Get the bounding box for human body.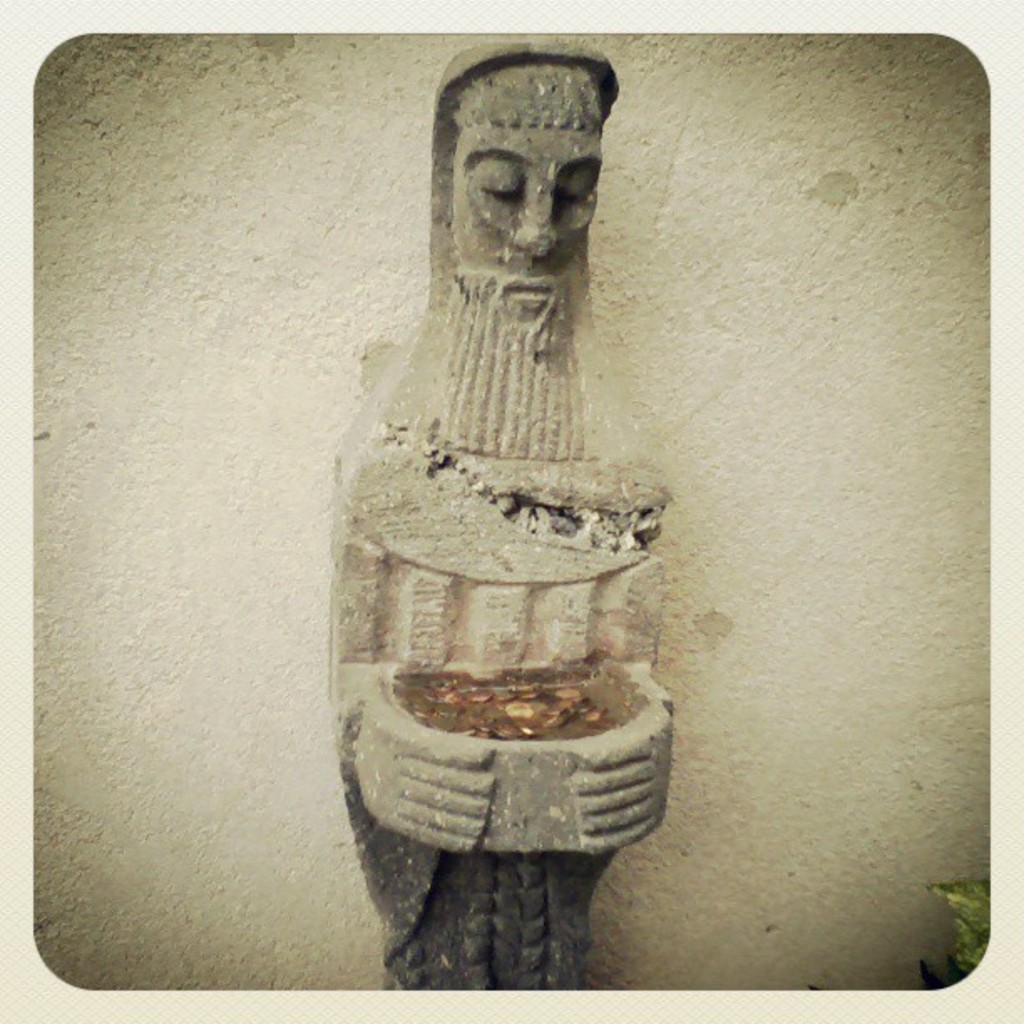
(333,44,674,857).
